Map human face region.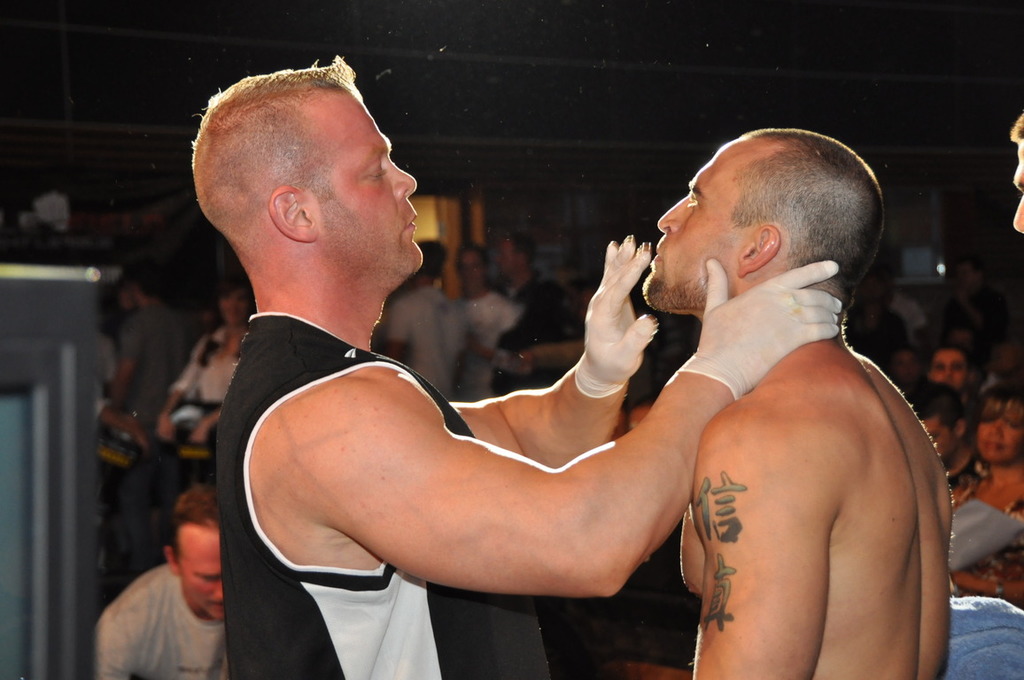
Mapped to box=[310, 87, 427, 283].
